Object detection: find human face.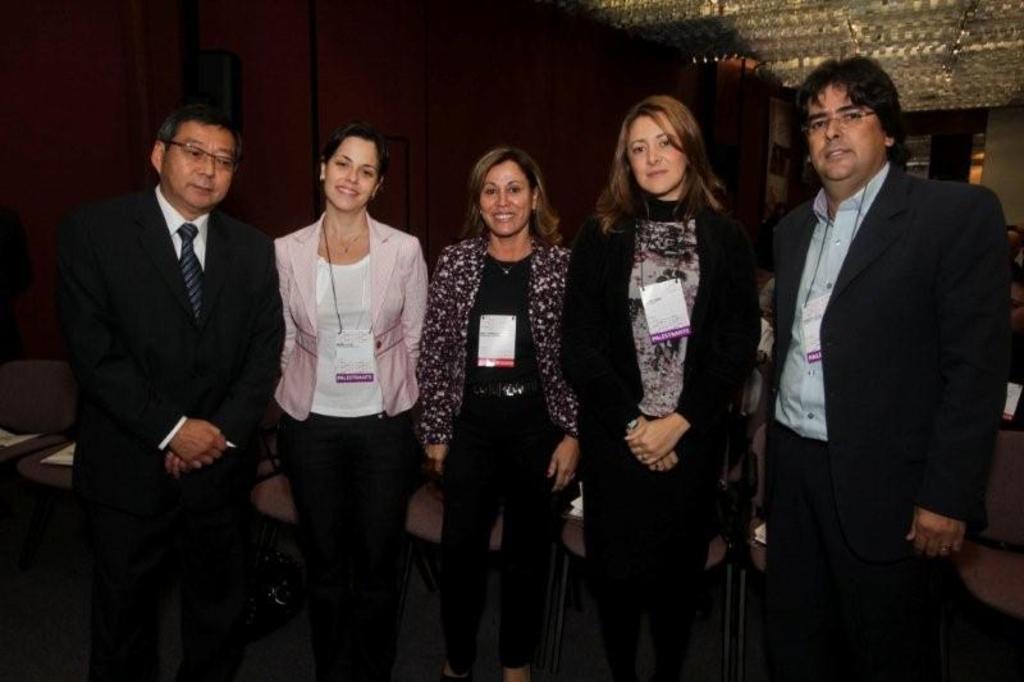
323, 136, 376, 215.
